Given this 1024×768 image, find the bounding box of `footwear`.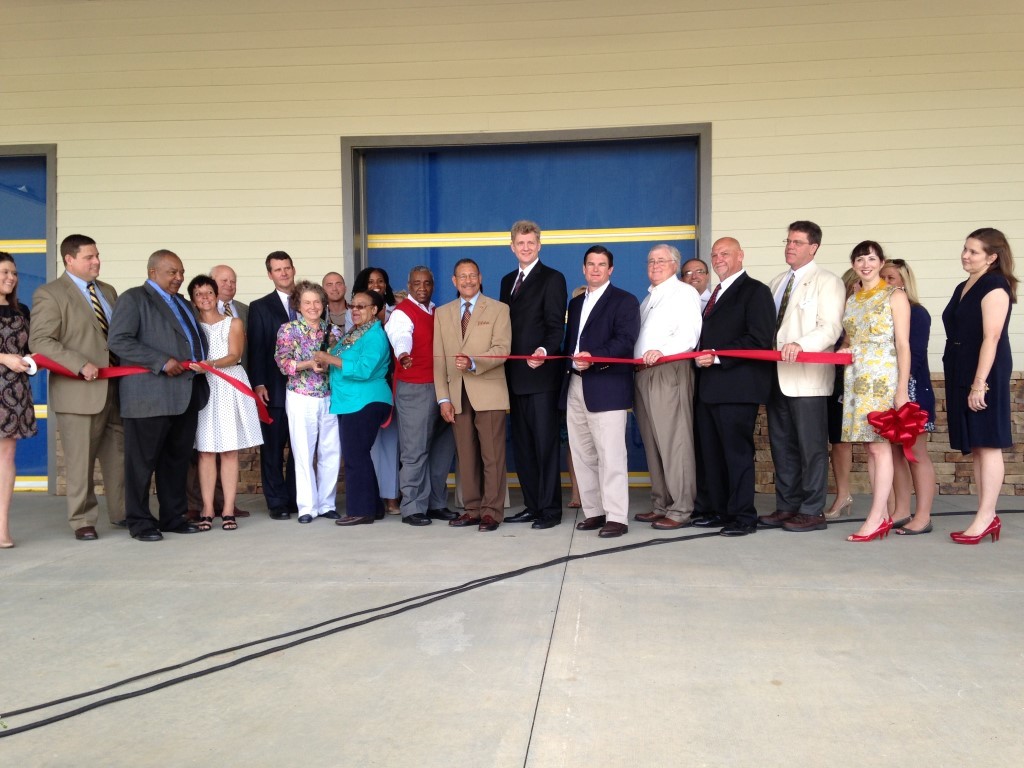
select_region(387, 505, 402, 516).
